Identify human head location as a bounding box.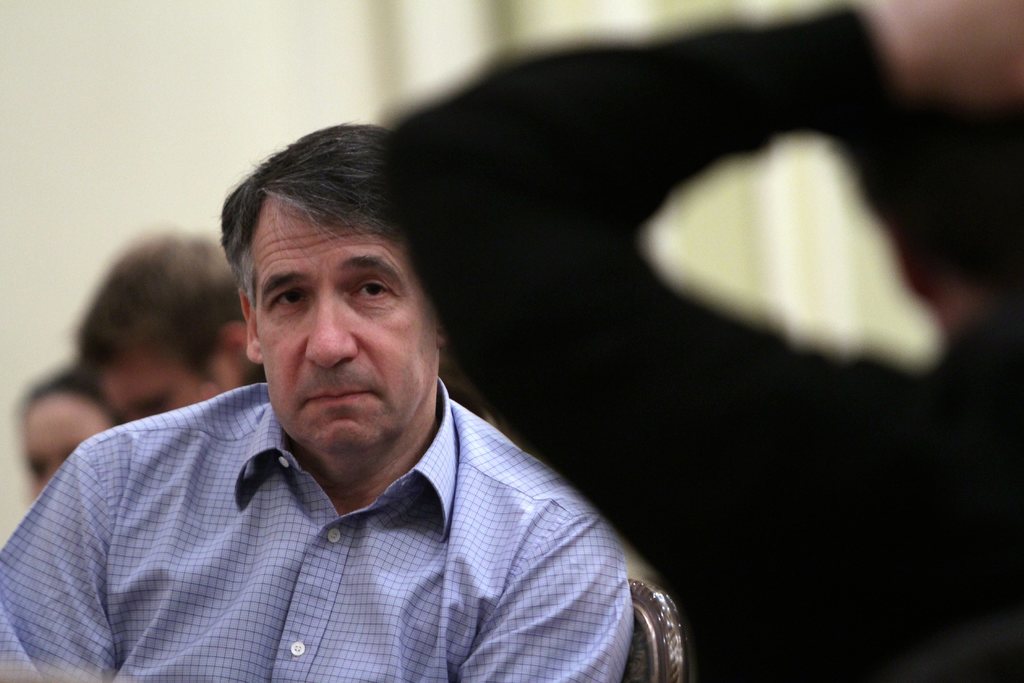
[left=839, top=100, right=1023, bottom=311].
